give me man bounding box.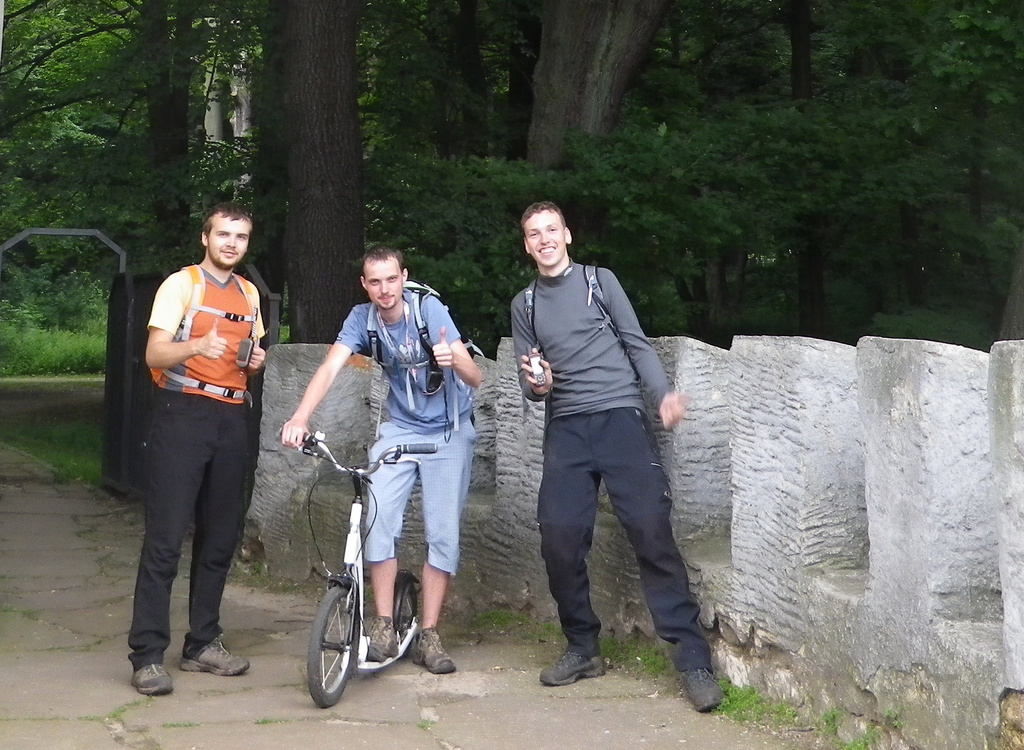
{"left": 115, "top": 195, "right": 278, "bottom": 698}.
